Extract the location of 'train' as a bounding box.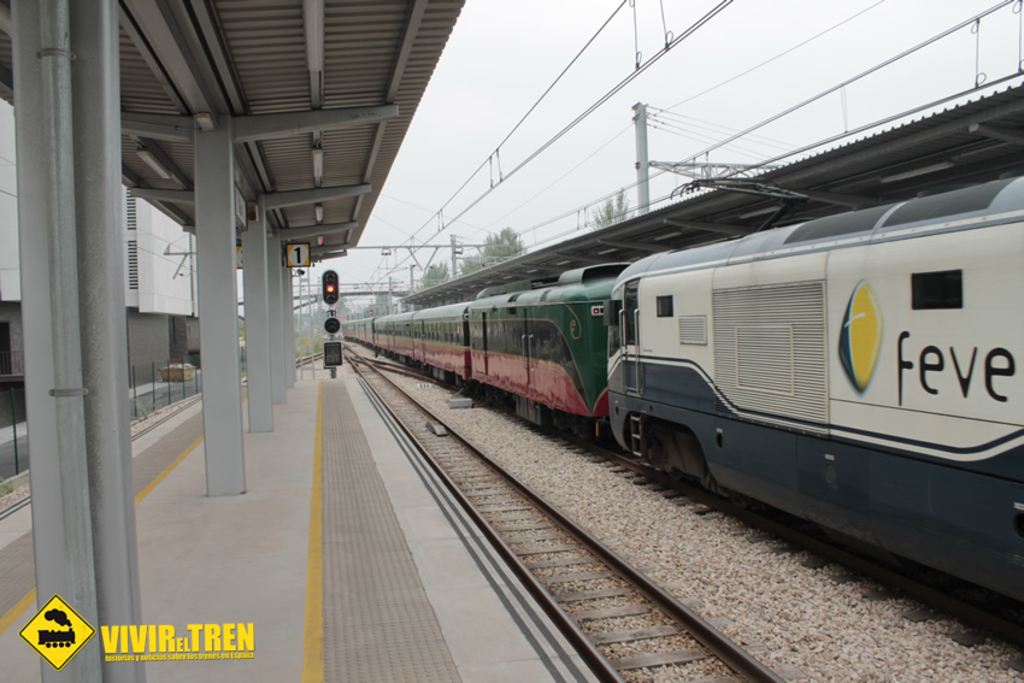
left=340, top=178, right=1023, bottom=625.
